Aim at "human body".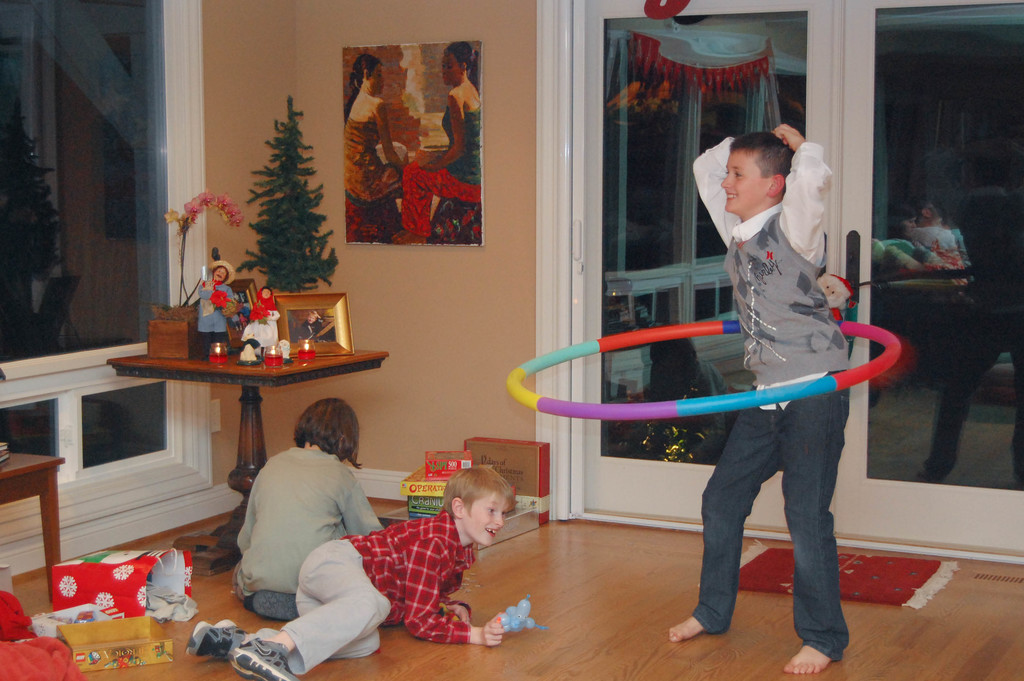
Aimed at x1=184, y1=511, x2=508, y2=680.
